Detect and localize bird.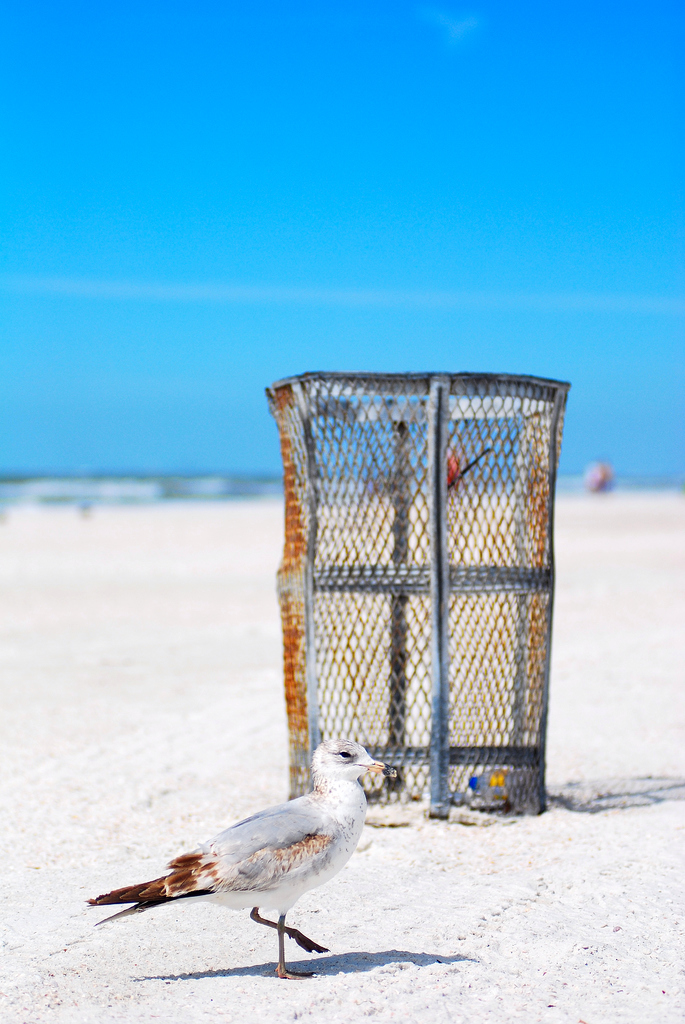
Localized at <box>80,749,384,959</box>.
